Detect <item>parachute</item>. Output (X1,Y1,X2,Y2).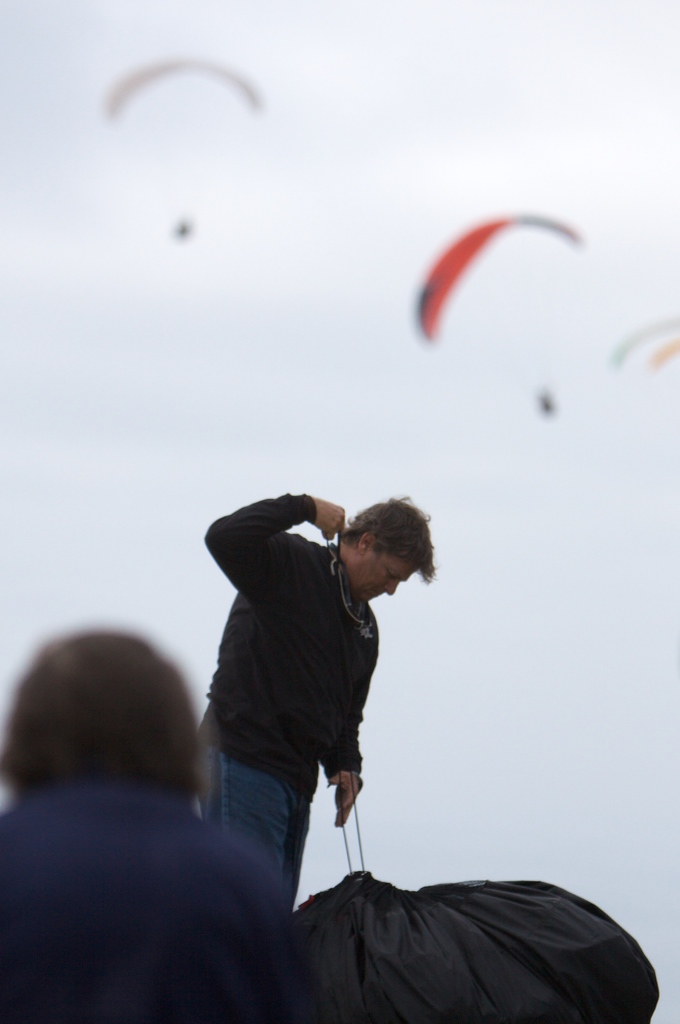
(606,310,679,375).
